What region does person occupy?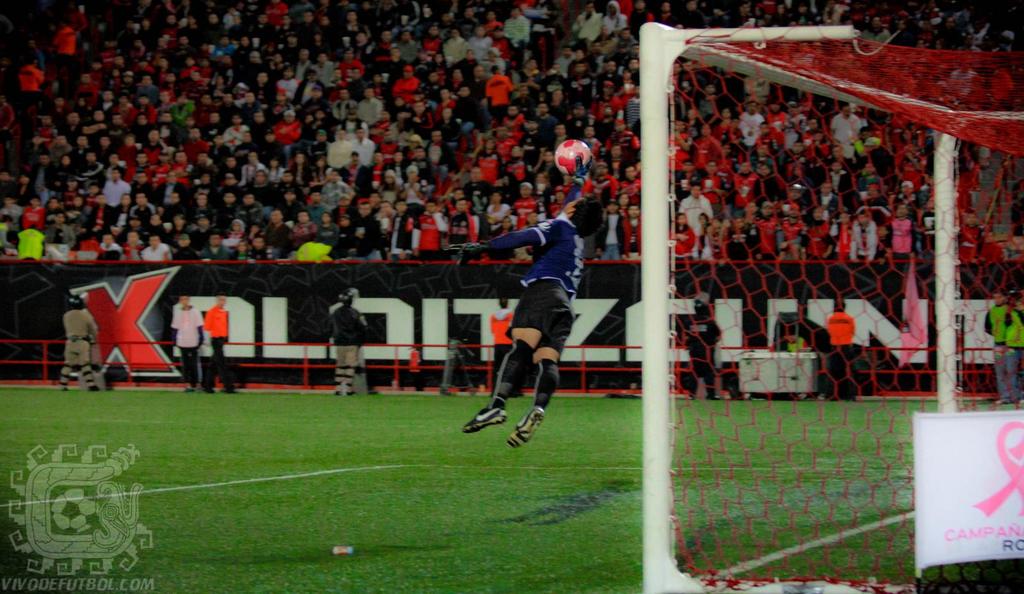
51 10 79 68.
